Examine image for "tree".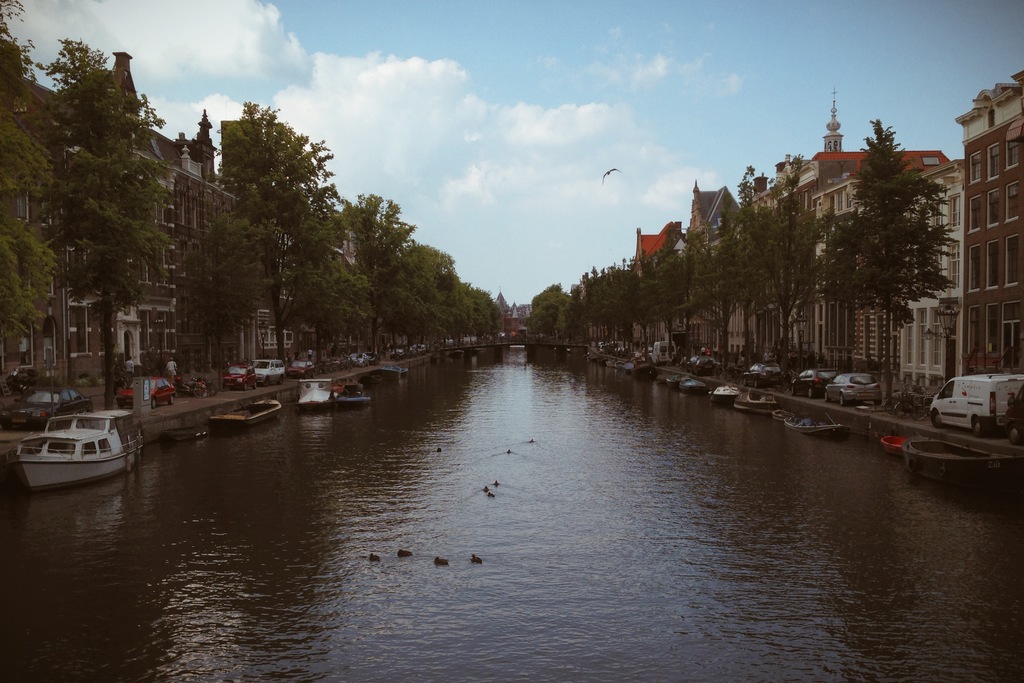
Examination result: x1=38, y1=46, x2=175, y2=384.
